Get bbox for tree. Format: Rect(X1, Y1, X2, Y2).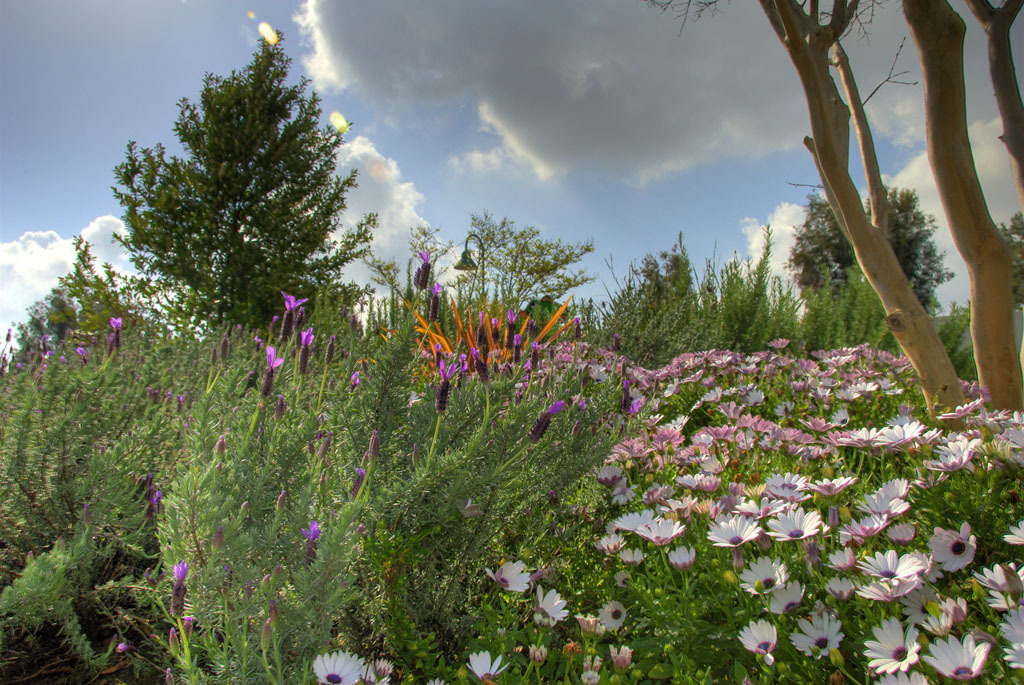
Rect(98, 25, 376, 349).
